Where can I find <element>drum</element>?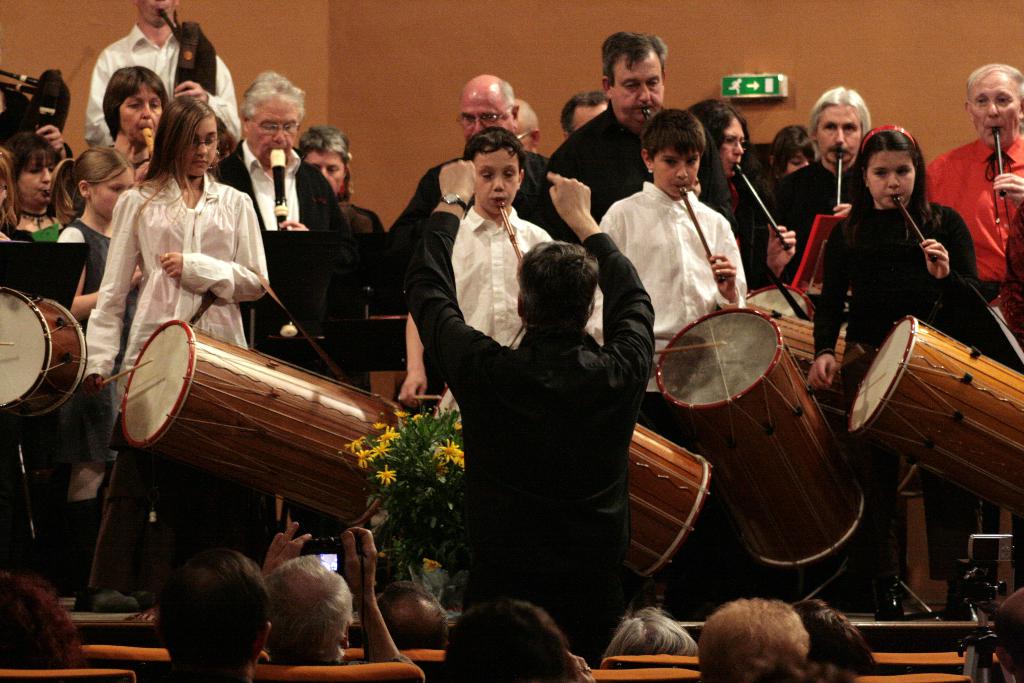
You can find it at [119,320,406,529].
